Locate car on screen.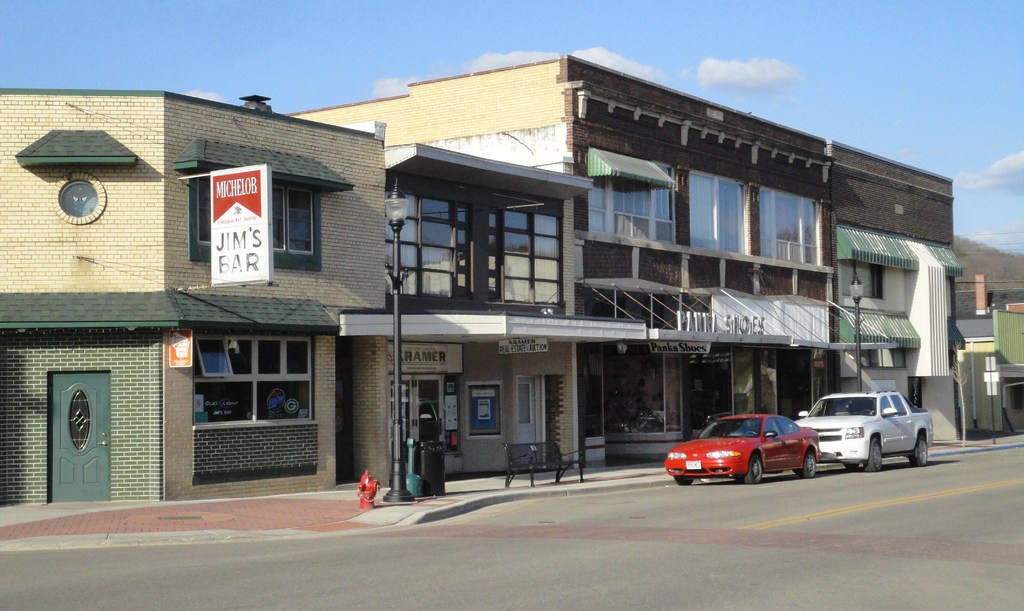
On screen at crop(787, 389, 934, 473).
